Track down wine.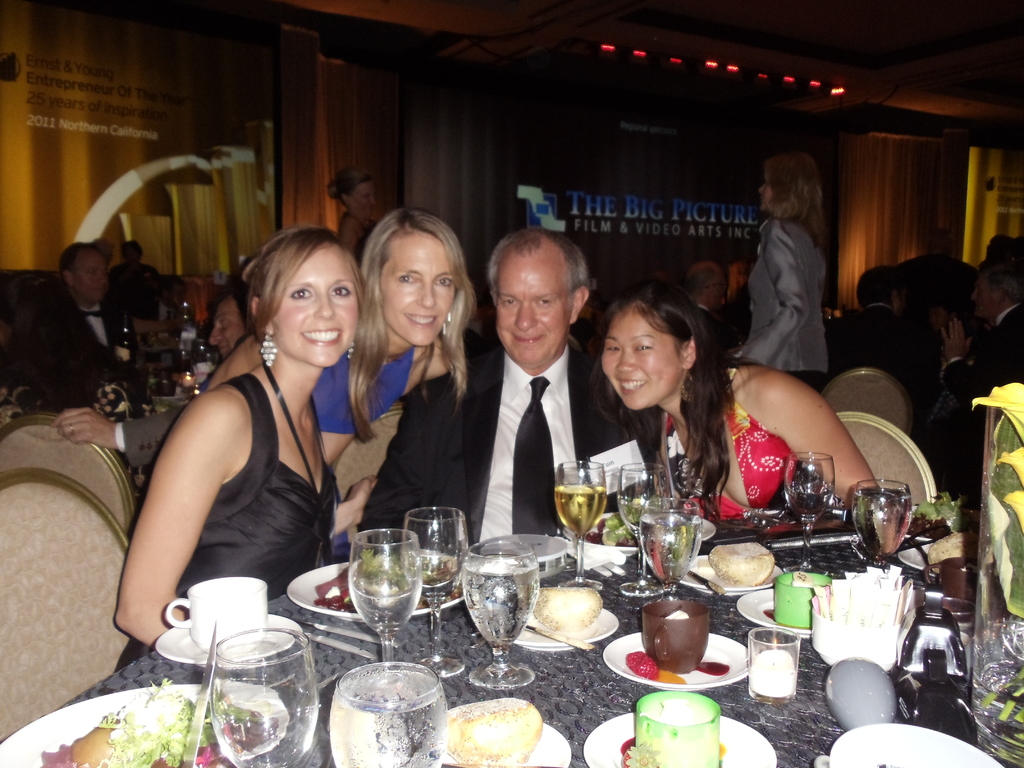
Tracked to x1=620, y1=500, x2=668, y2=538.
